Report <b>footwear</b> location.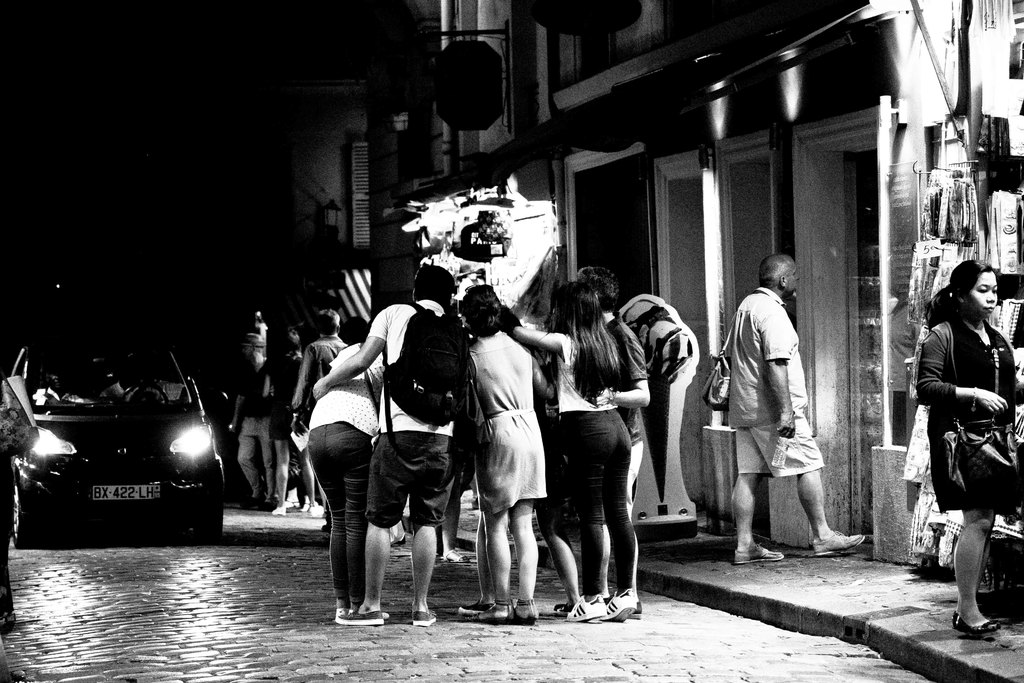
Report: bbox=(604, 588, 636, 622).
